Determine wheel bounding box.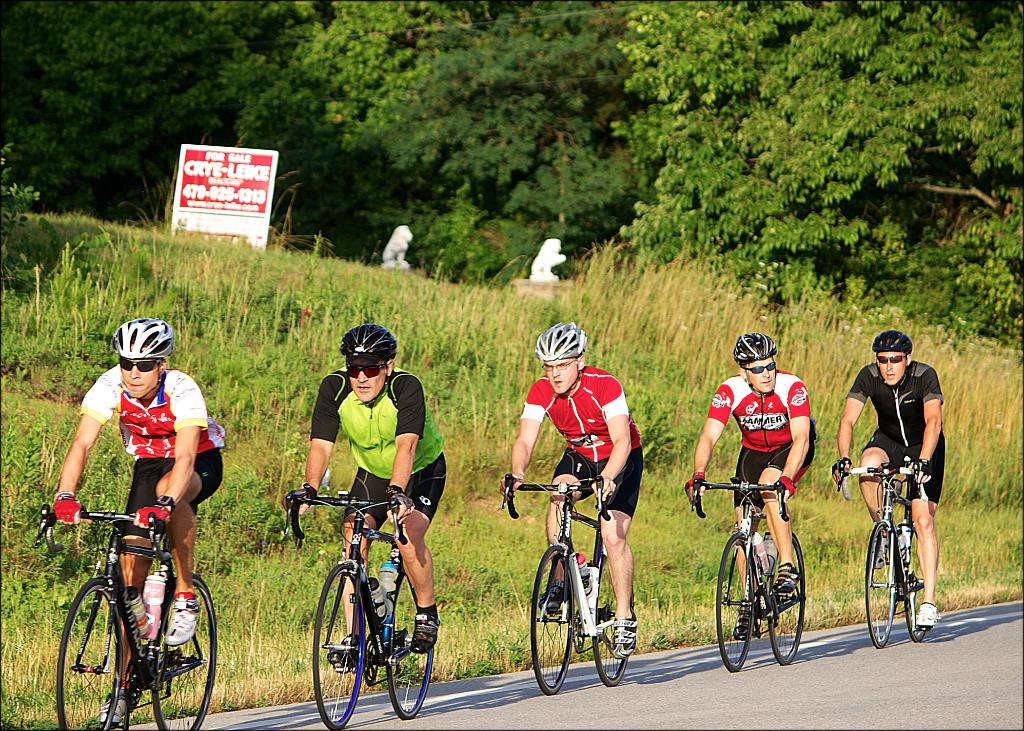
Determined: {"left": 714, "top": 533, "right": 751, "bottom": 670}.
